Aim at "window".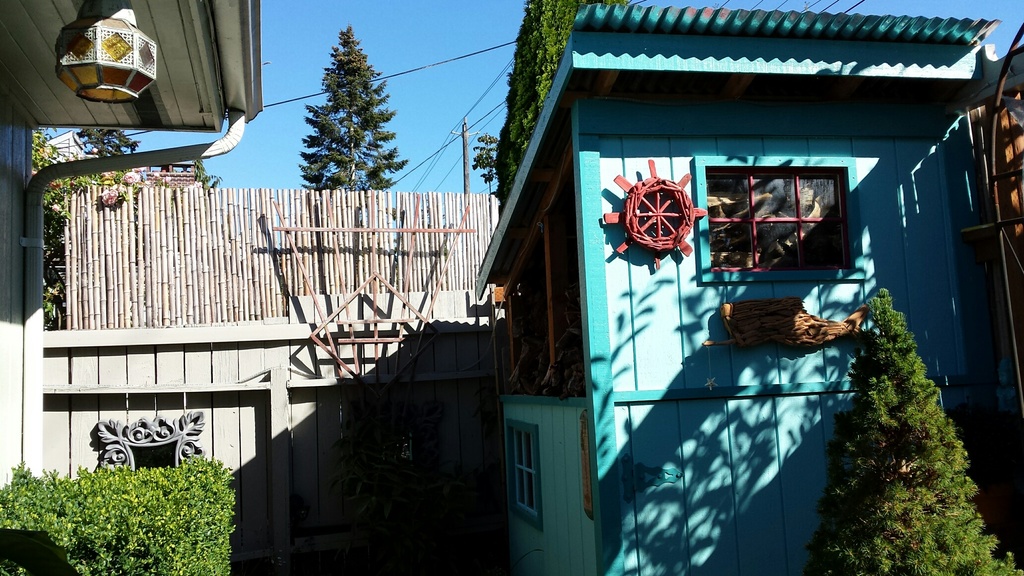
Aimed at box(512, 424, 537, 522).
